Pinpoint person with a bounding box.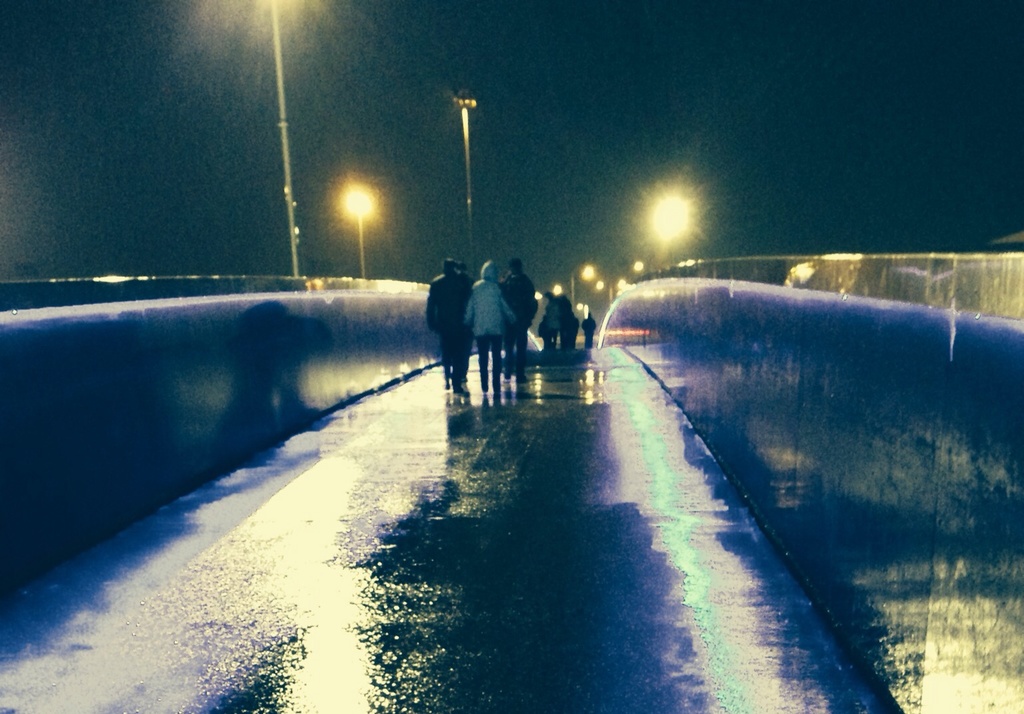
505 251 537 379.
